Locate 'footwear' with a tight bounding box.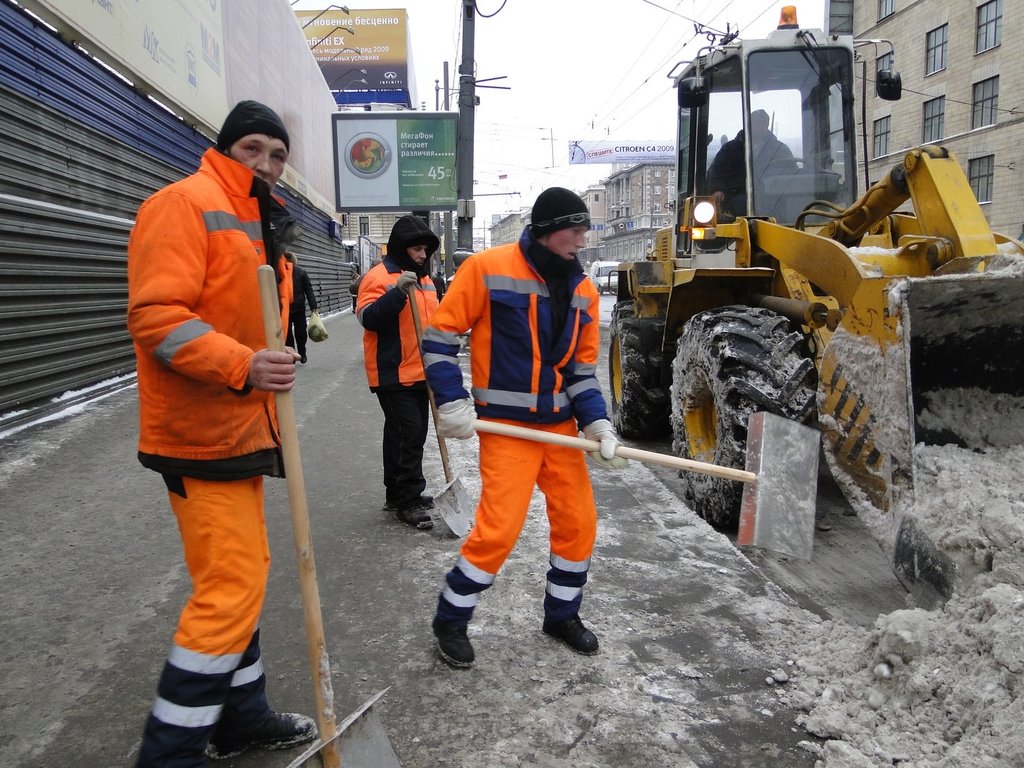
204 717 318 764.
